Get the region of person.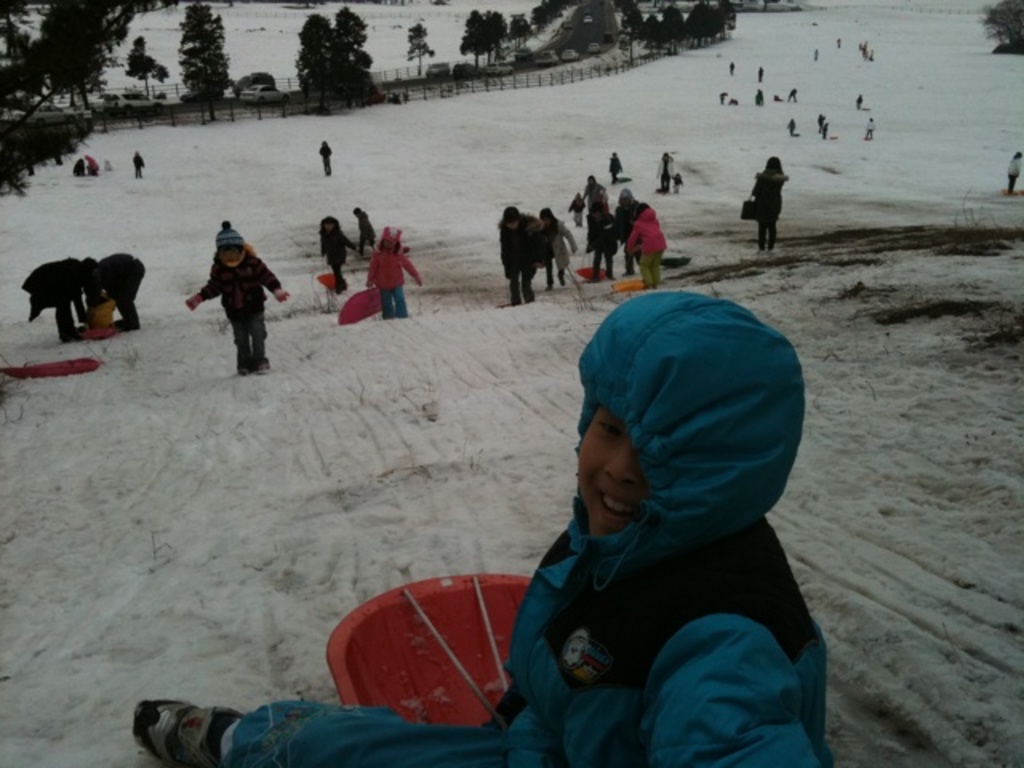
x1=750, y1=154, x2=789, y2=254.
